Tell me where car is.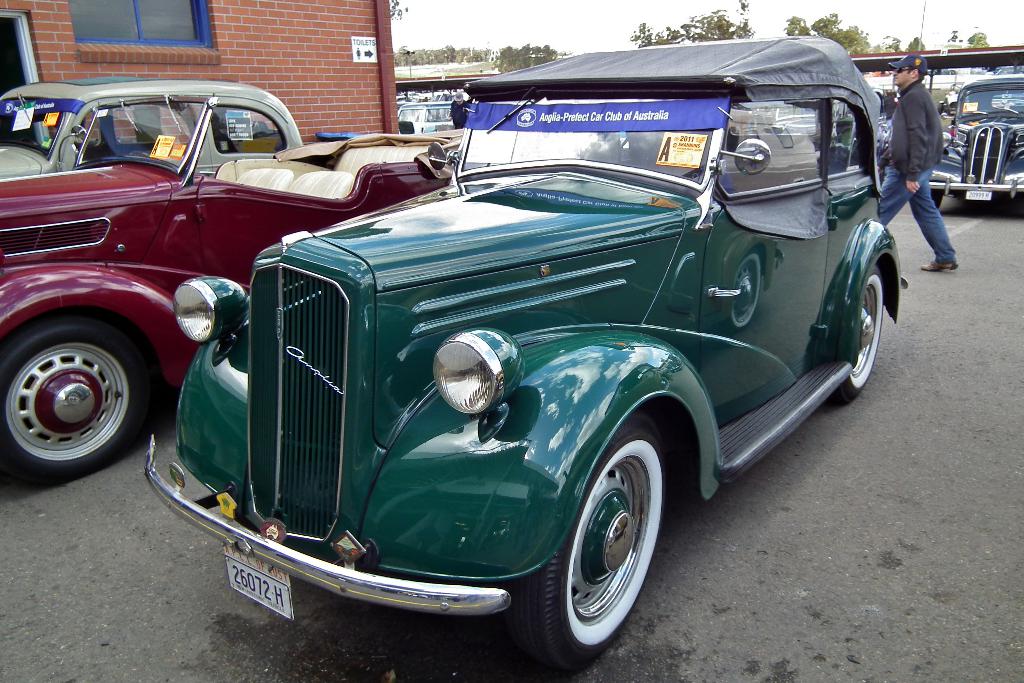
car is at {"left": 929, "top": 72, "right": 1023, "bottom": 209}.
